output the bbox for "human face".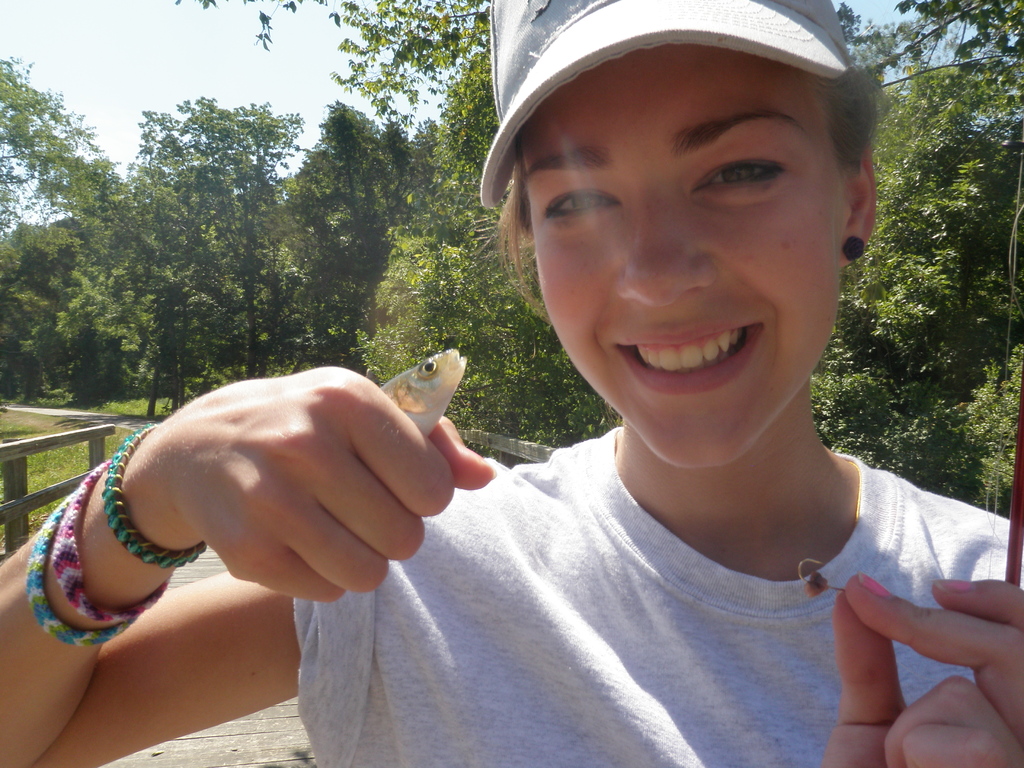
<box>518,47,842,464</box>.
